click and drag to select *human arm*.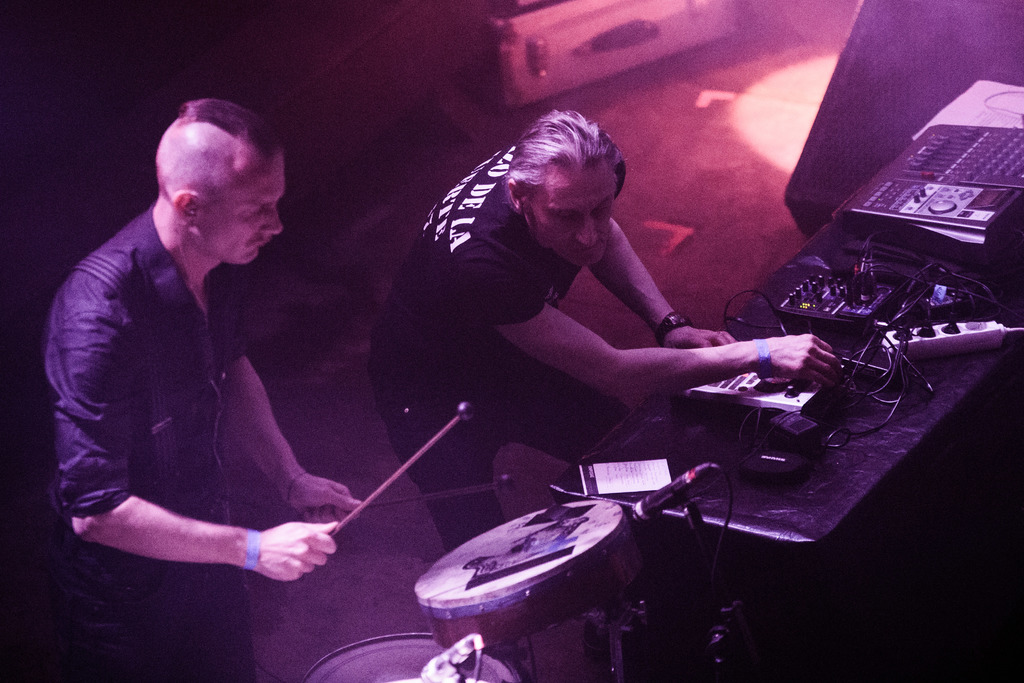
Selection: crop(575, 210, 756, 349).
